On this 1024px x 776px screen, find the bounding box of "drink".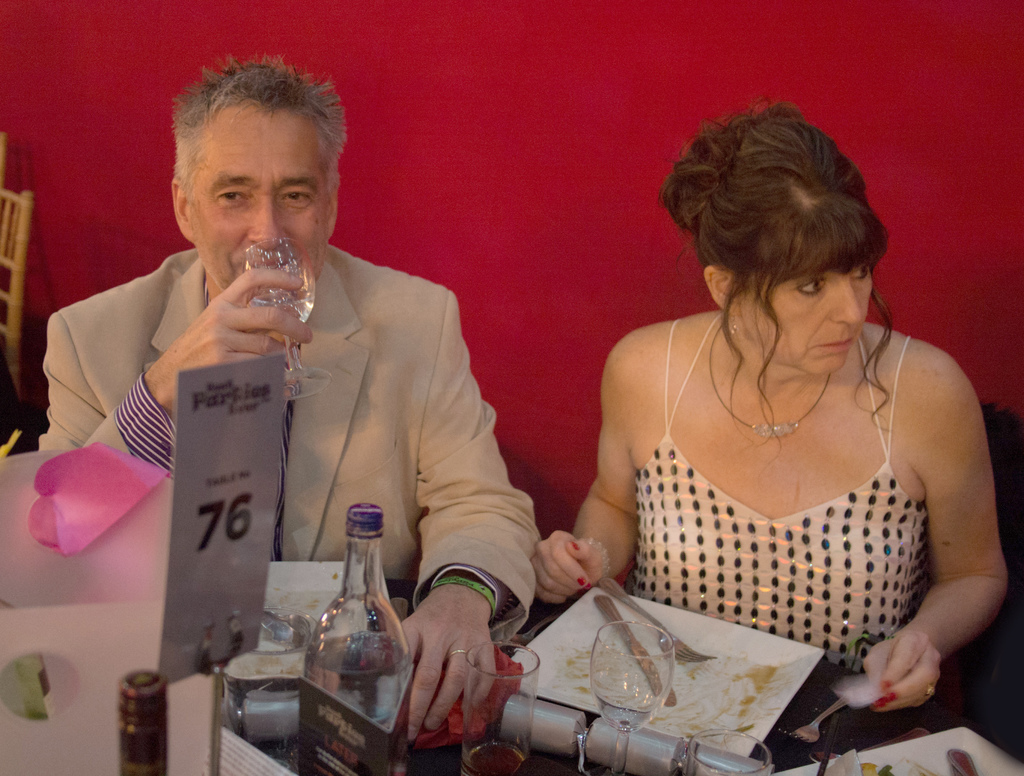
Bounding box: 256/293/315/320.
